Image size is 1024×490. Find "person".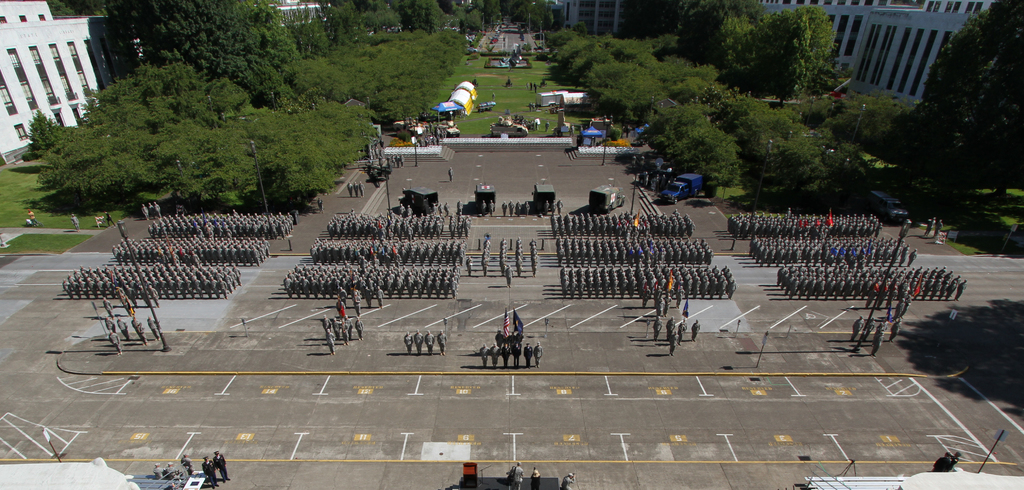
{"x1": 199, "y1": 455, "x2": 216, "y2": 489}.
